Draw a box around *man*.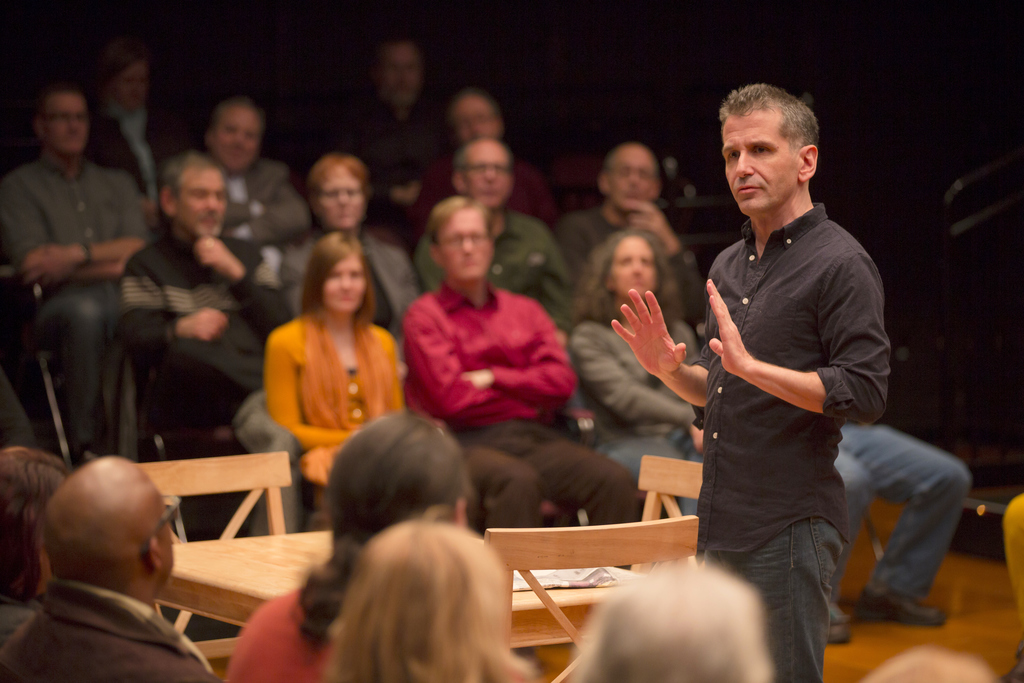
l=292, t=144, r=424, b=340.
